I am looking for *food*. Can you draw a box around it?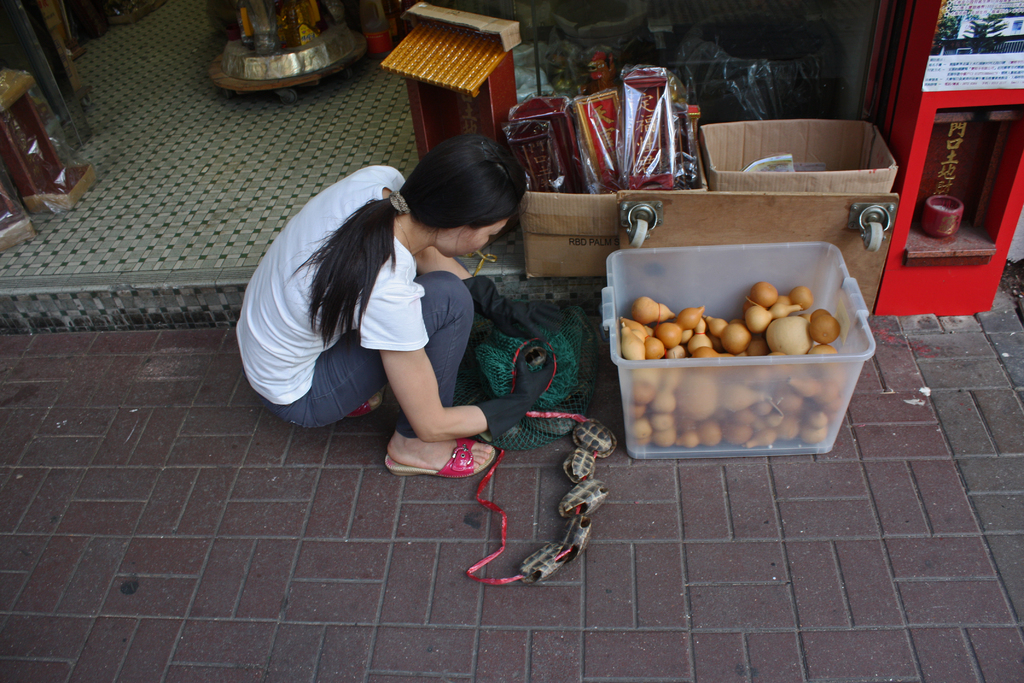
Sure, the bounding box is x1=750, y1=276, x2=778, y2=309.
